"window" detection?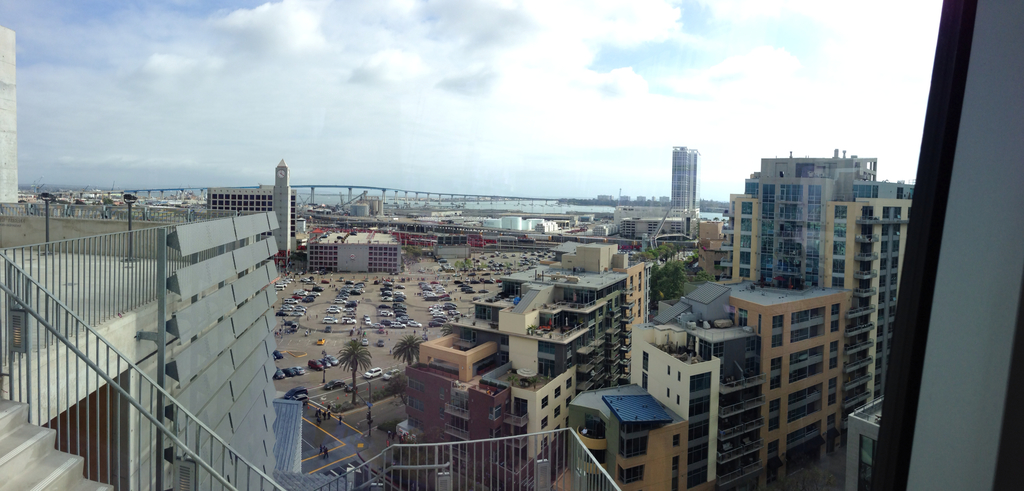
left=515, top=399, right=528, bottom=419
